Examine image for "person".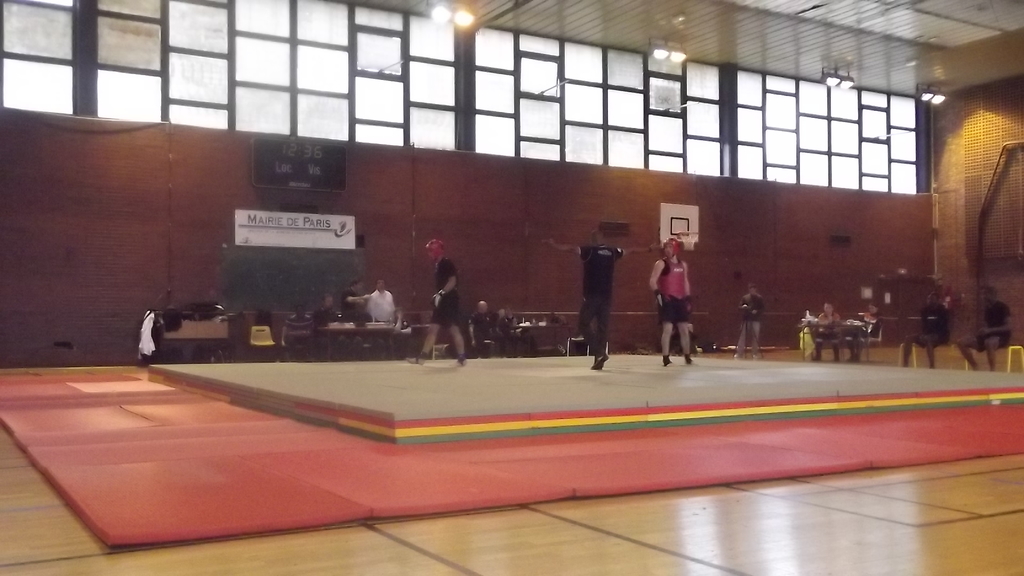
Examination result: detection(659, 231, 708, 360).
